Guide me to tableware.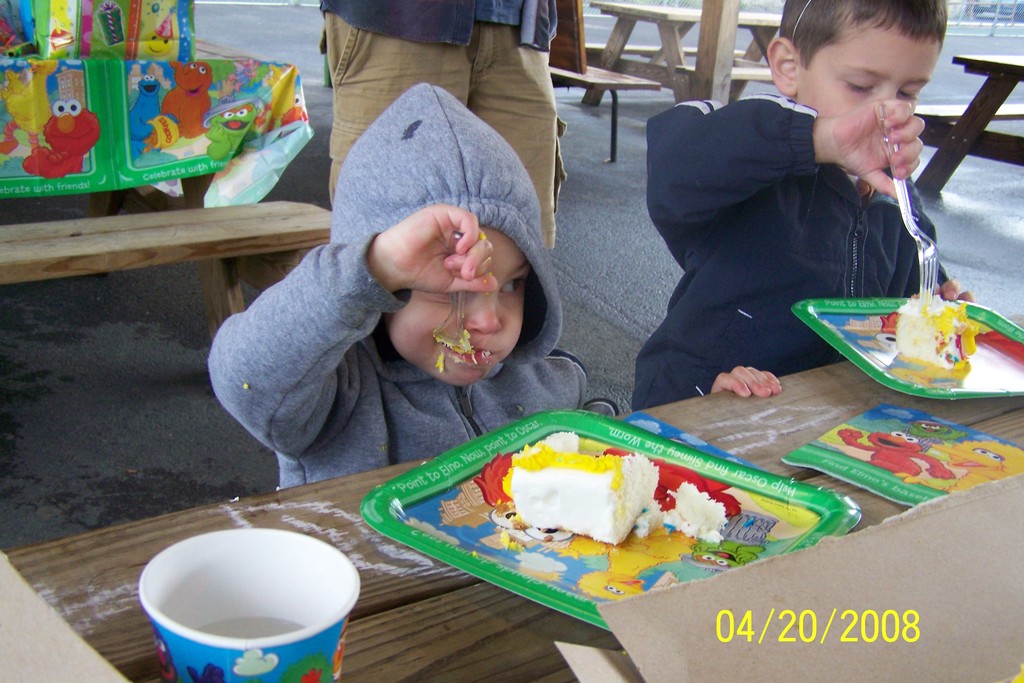
Guidance: 881,282,982,384.
